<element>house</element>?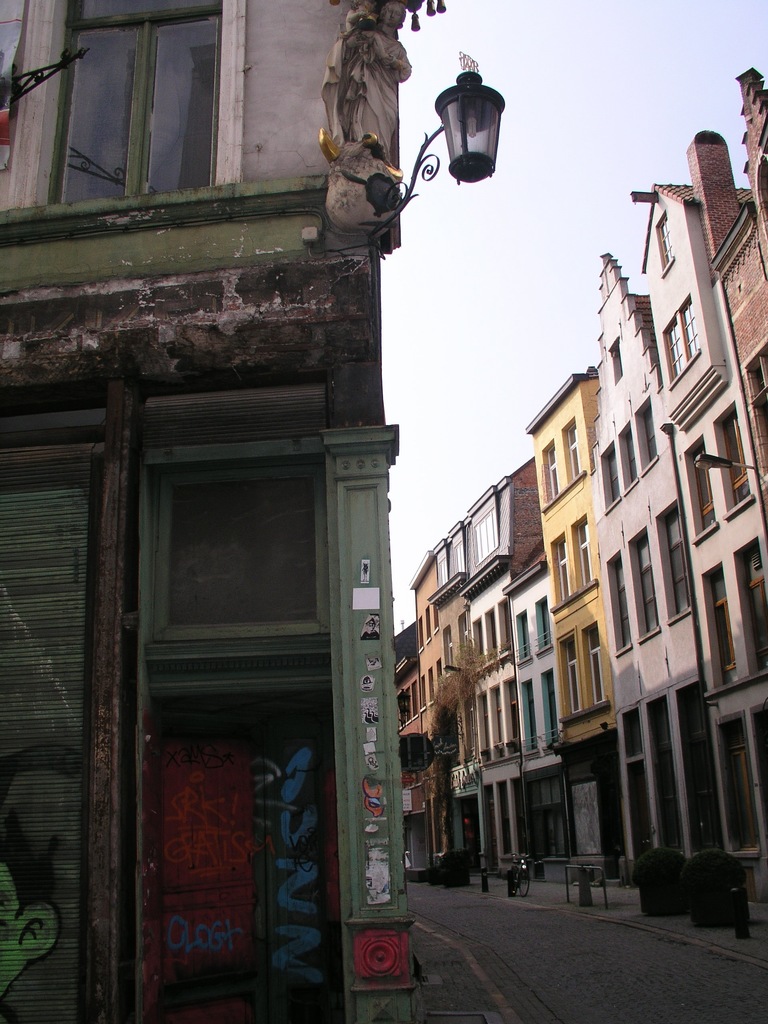
BBox(0, 0, 406, 1023)
